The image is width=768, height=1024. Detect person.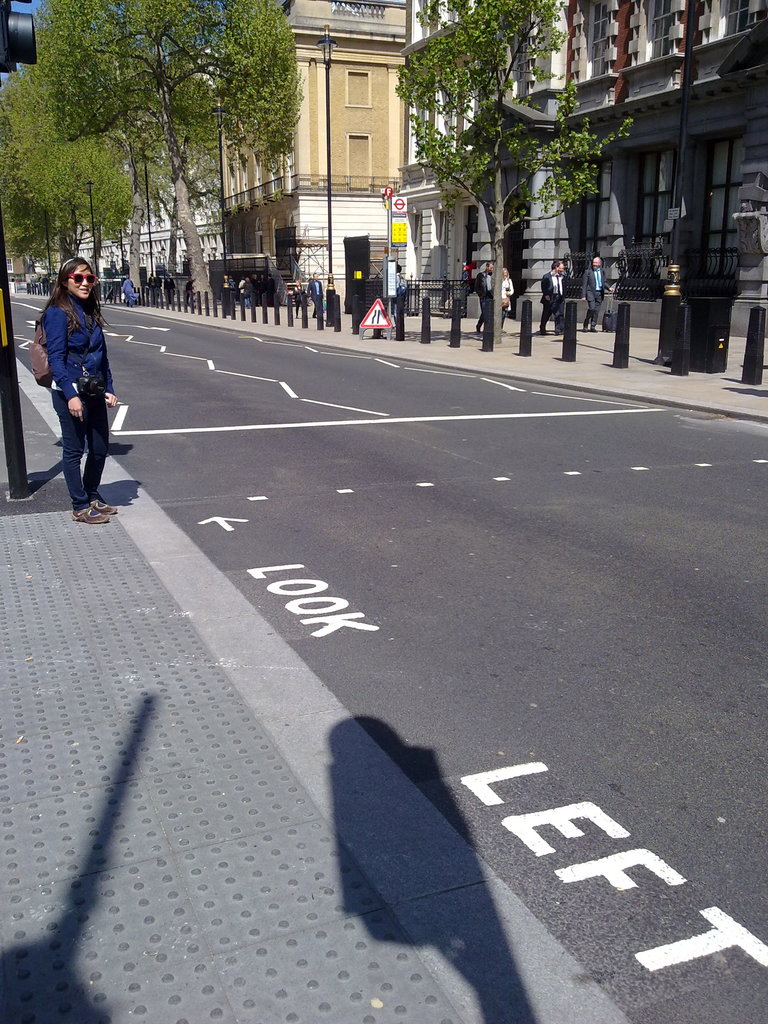
Detection: box=[305, 270, 324, 317].
